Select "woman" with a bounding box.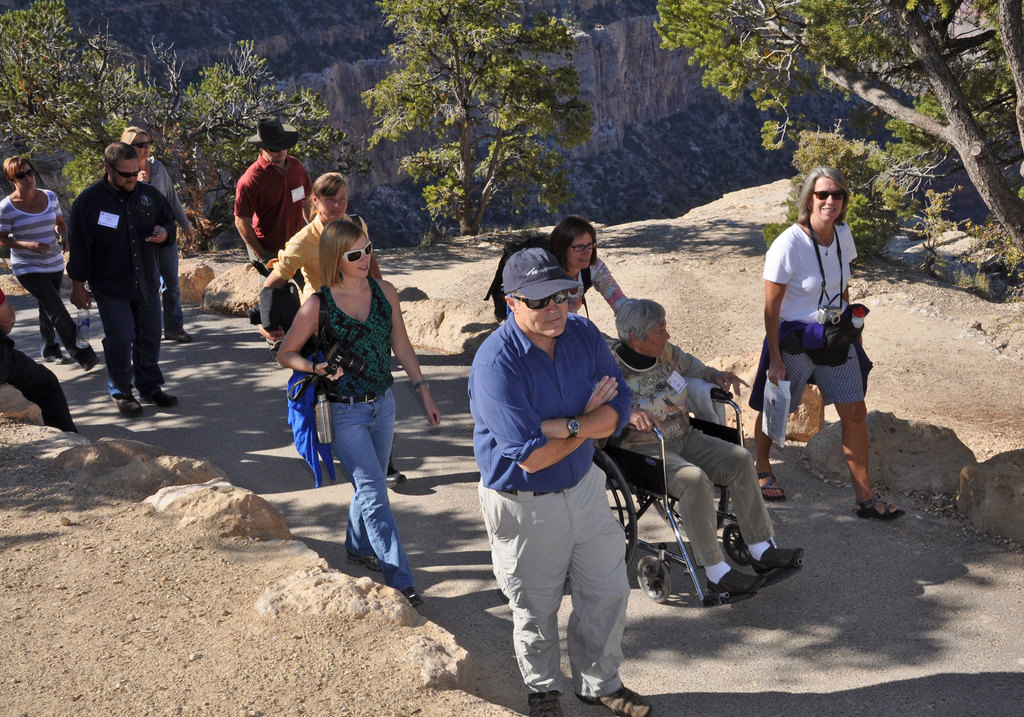
bbox=[258, 172, 413, 487].
